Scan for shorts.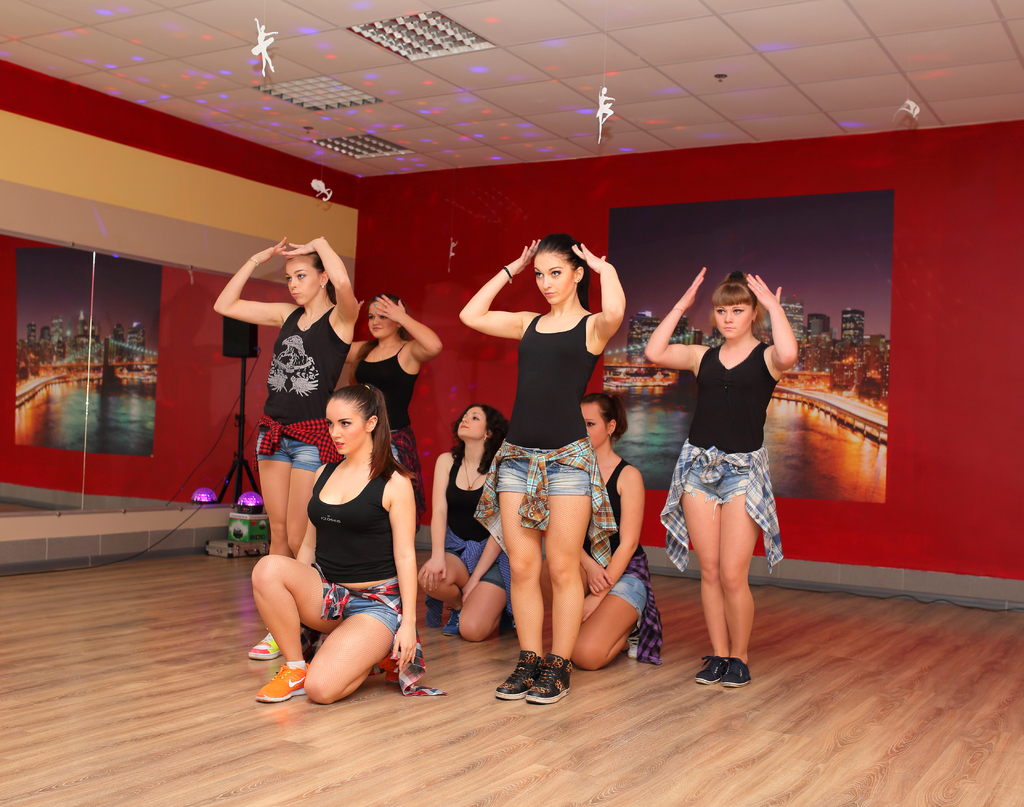
Scan result: Rect(320, 580, 403, 643).
